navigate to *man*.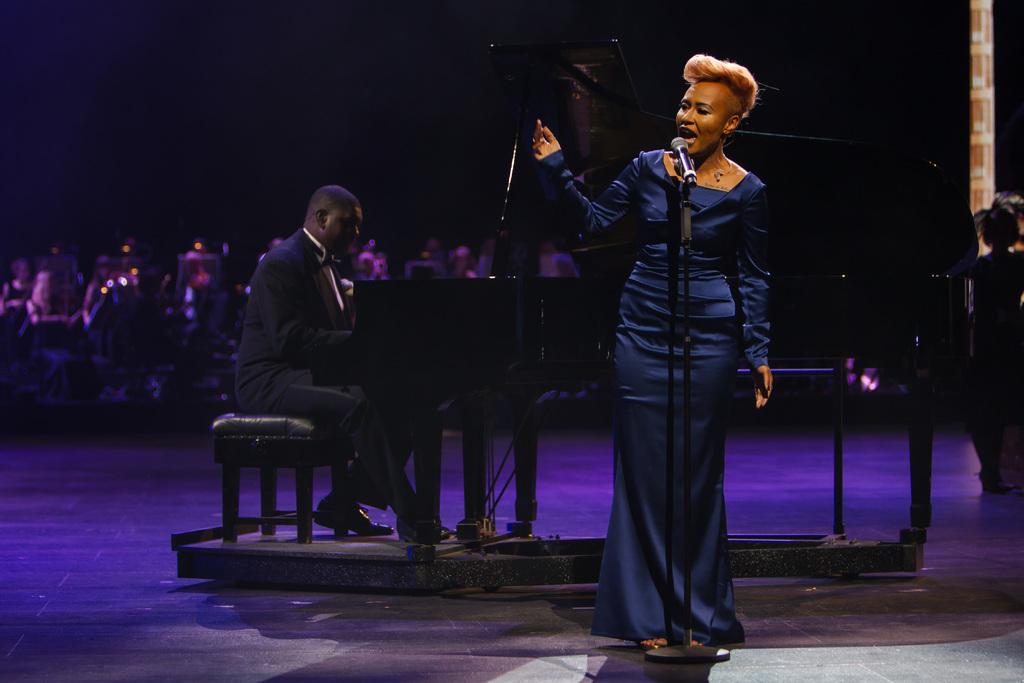
Navigation target: [x1=220, y1=176, x2=449, y2=536].
